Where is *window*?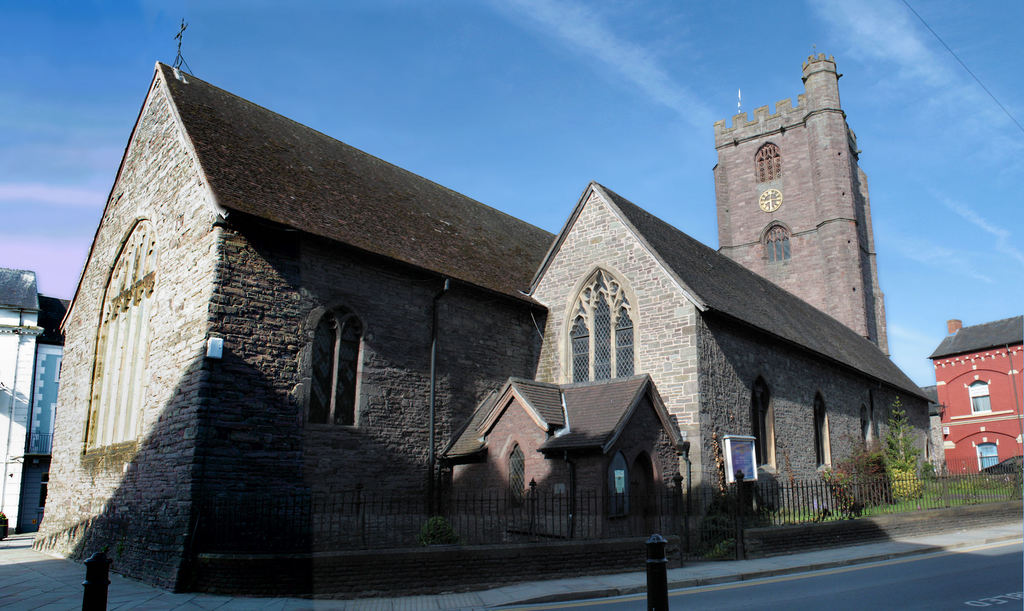
755/142/779/184.
